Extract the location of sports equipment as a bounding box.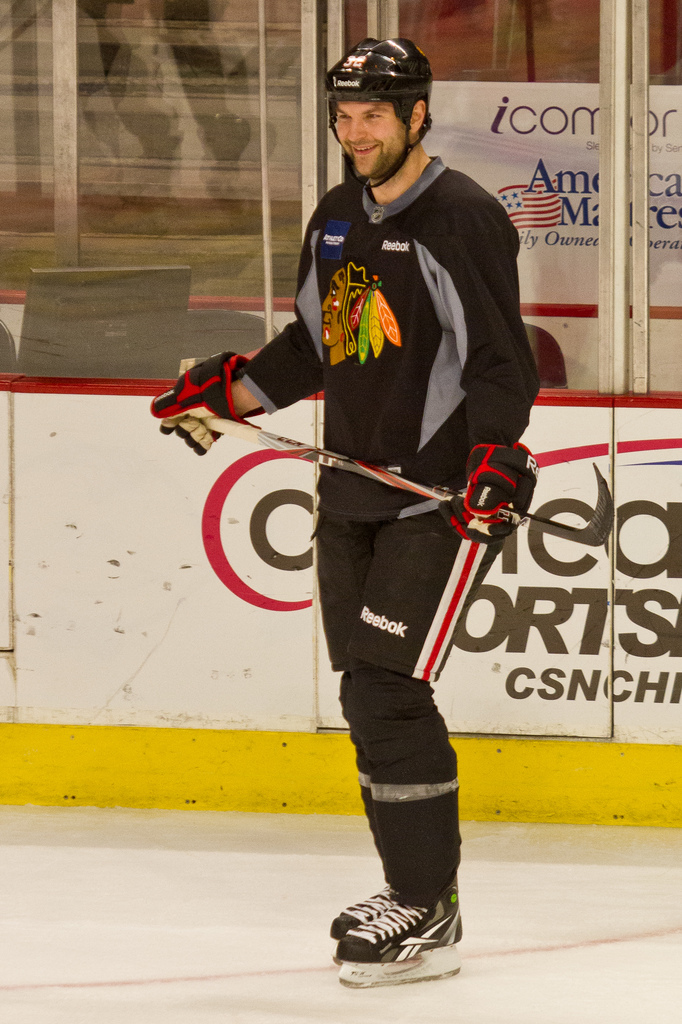
<box>207,407,601,543</box>.
